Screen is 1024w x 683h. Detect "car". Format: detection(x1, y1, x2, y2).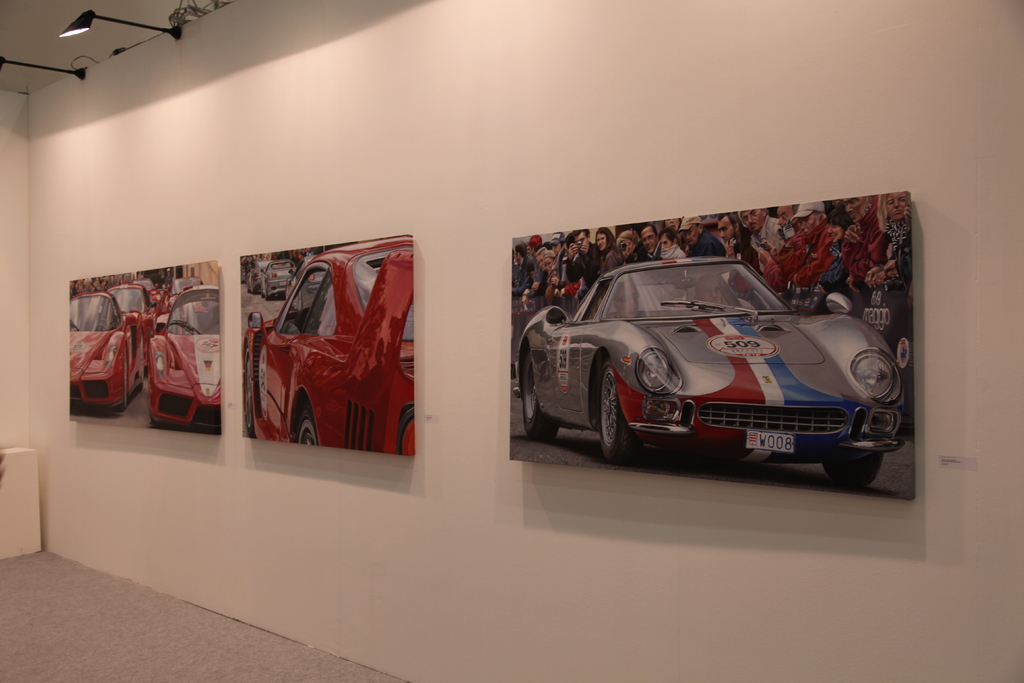
detection(496, 245, 916, 475).
